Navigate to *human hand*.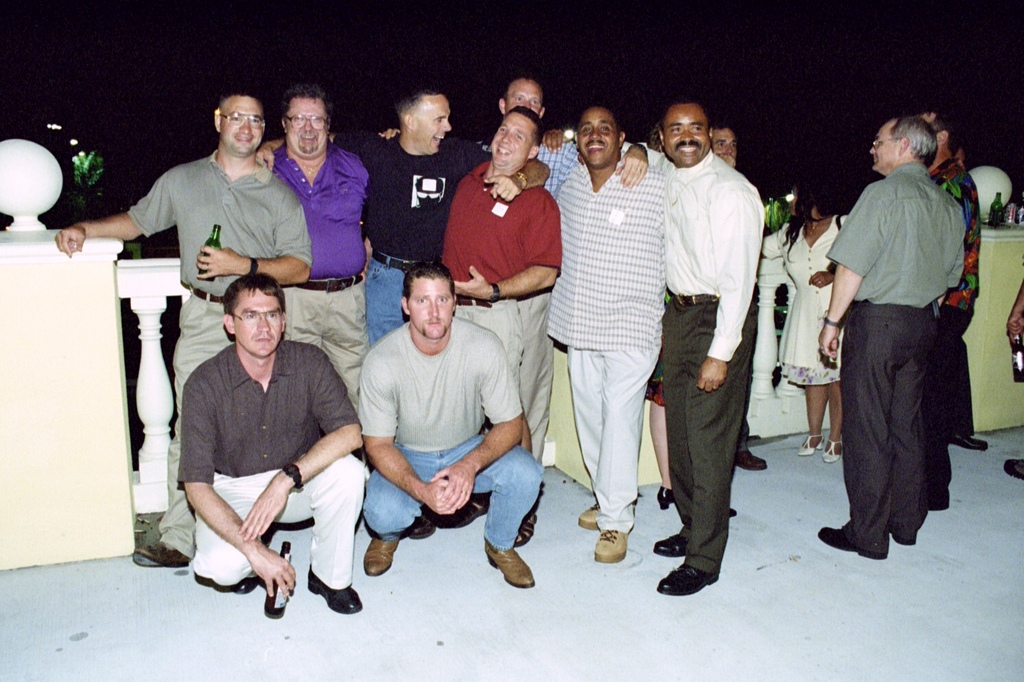
Navigation target: <bbox>543, 131, 568, 154</bbox>.
